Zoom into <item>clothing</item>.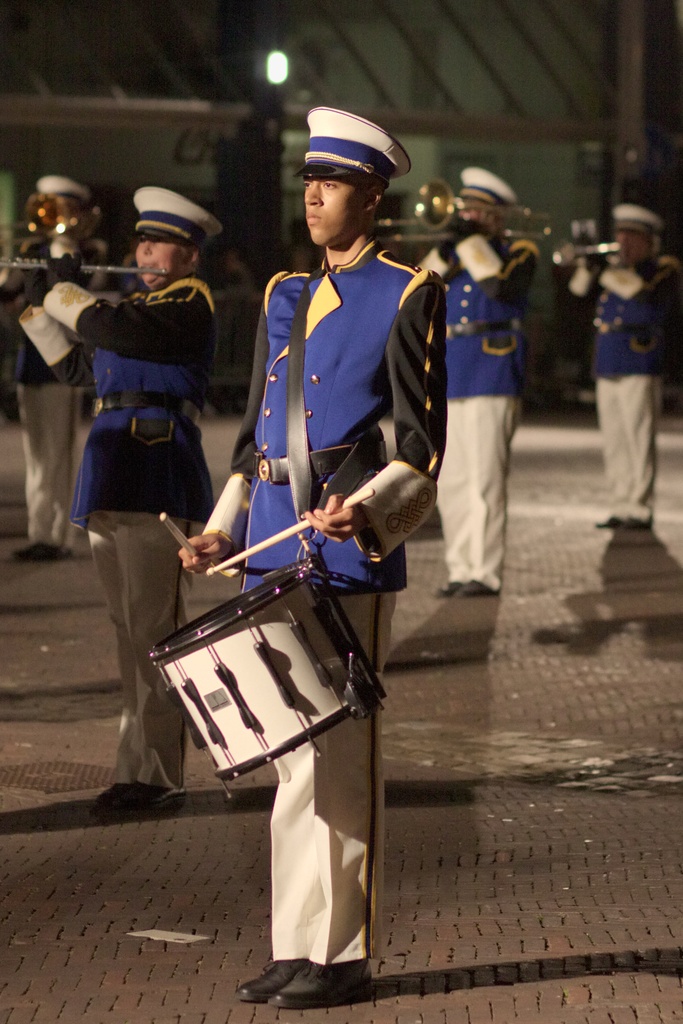
Zoom target: Rect(0, 226, 99, 547).
